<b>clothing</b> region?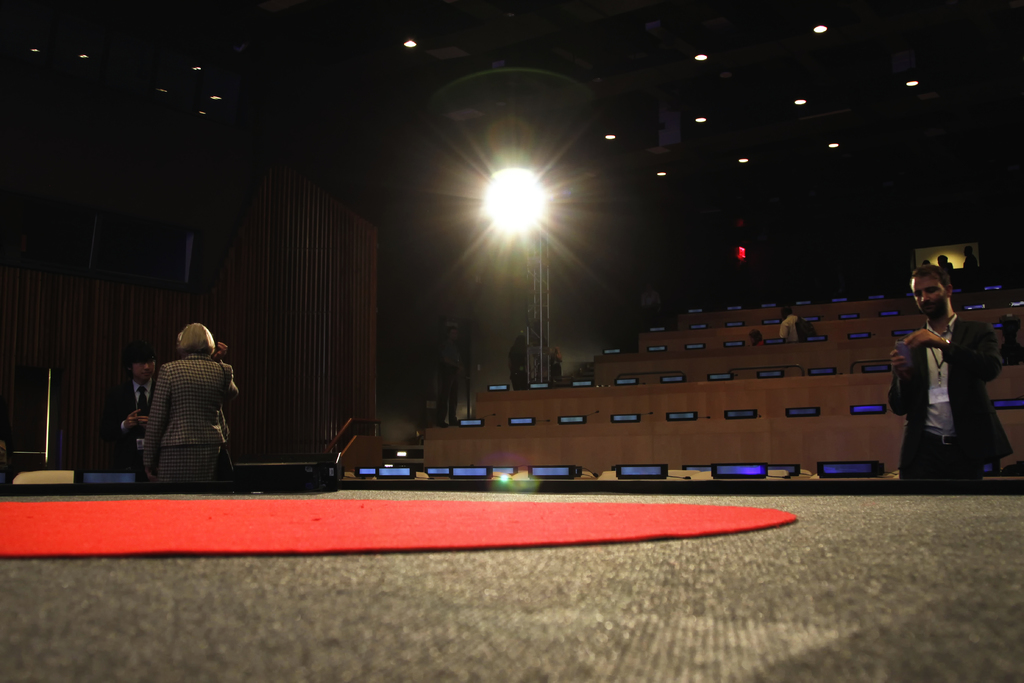
(121, 323, 242, 494)
